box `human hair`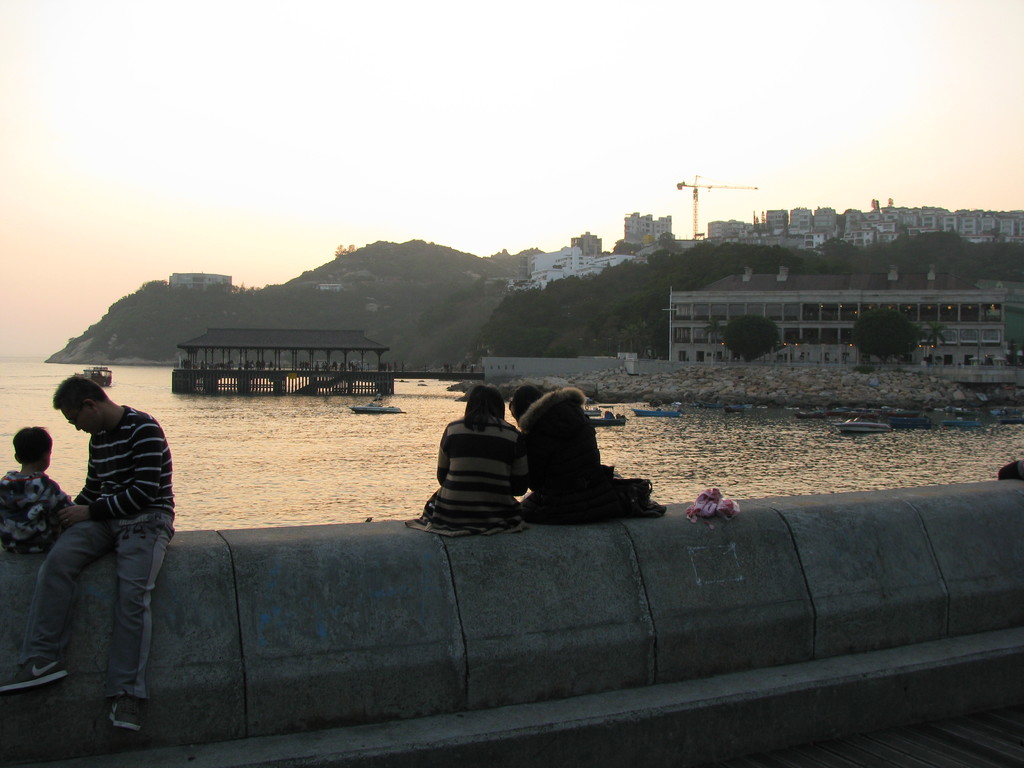
x1=500, y1=383, x2=541, y2=416
